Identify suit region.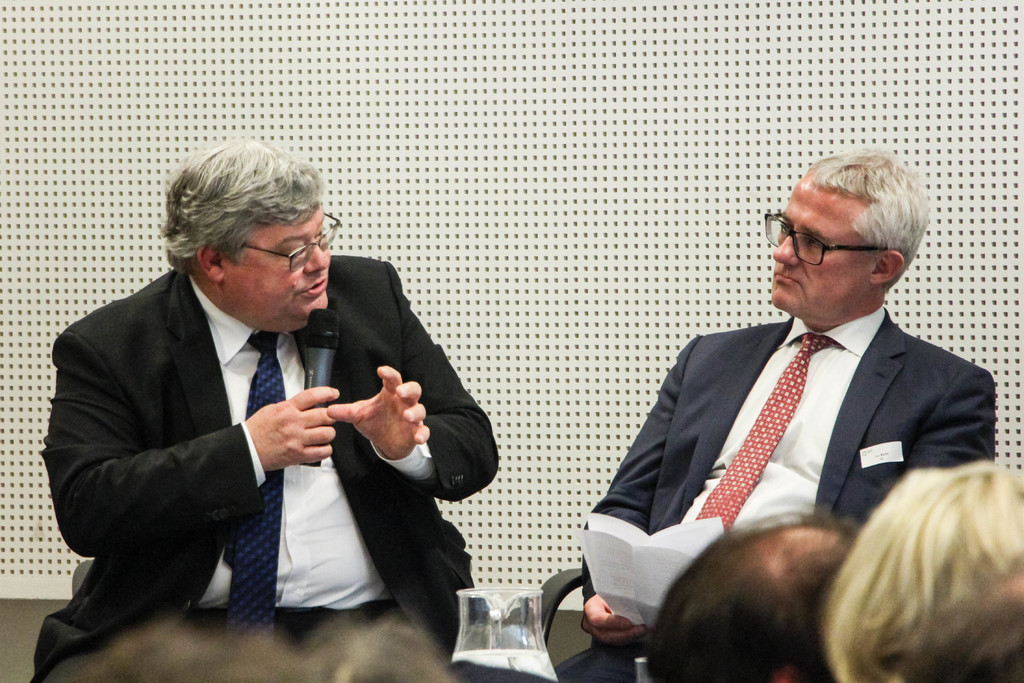
Region: l=556, t=306, r=993, b=682.
